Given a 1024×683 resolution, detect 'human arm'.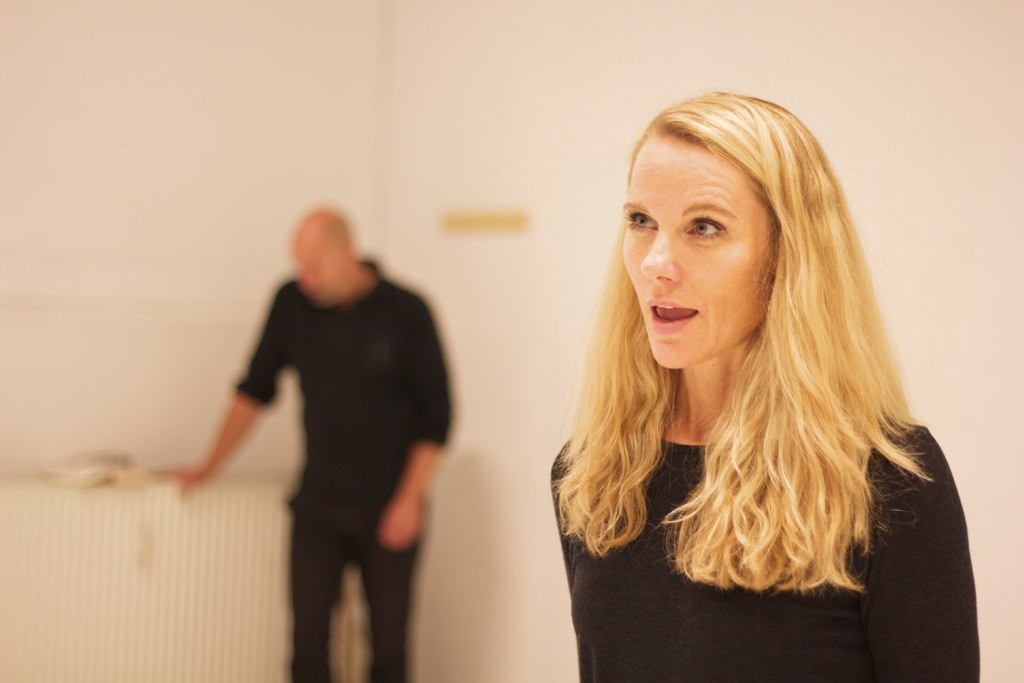
crop(151, 282, 293, 501).
